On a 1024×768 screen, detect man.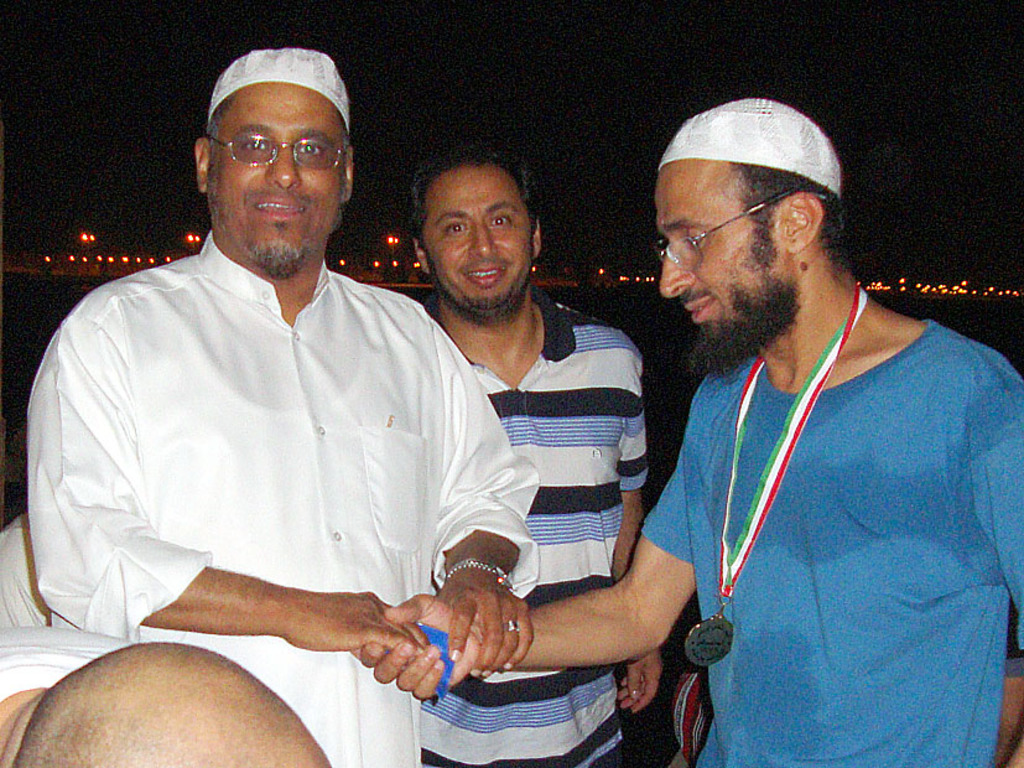
rect(50, 67, 566, 763).
